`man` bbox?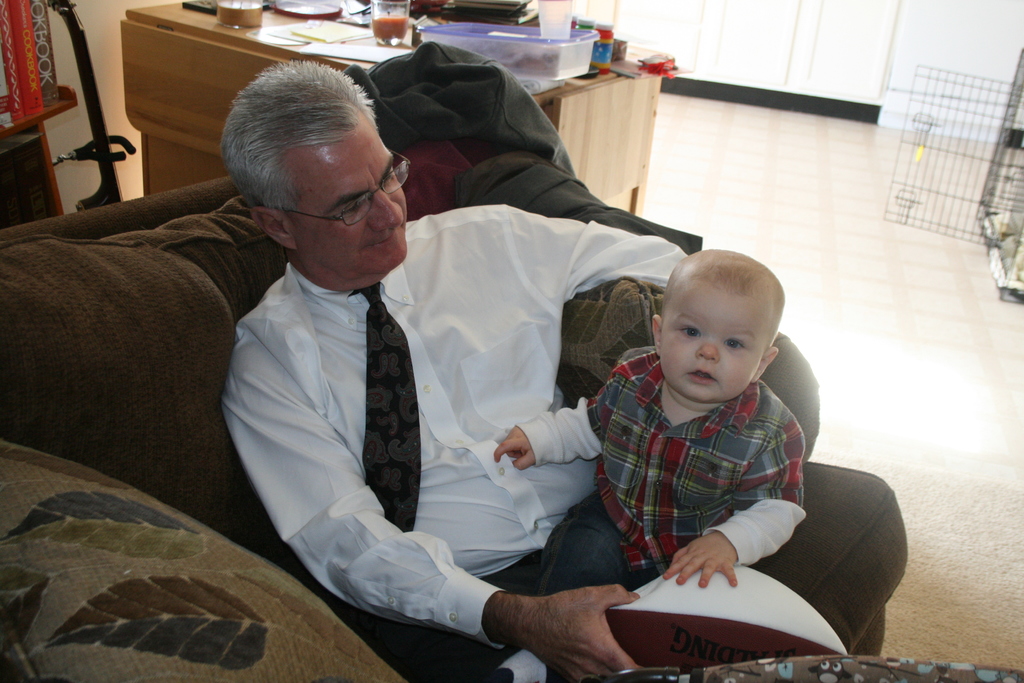
locate(214, 24, 728, 656)
